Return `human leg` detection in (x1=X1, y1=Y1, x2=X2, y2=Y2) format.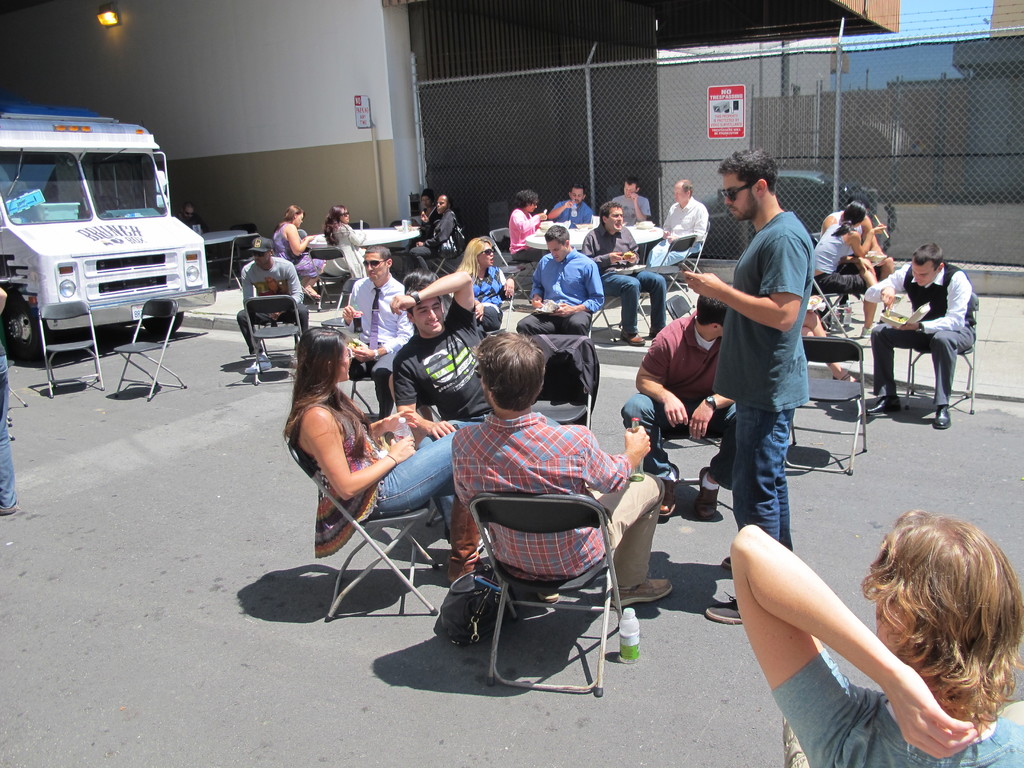
(x1=417, y1=417, x2=470, y2=448).
